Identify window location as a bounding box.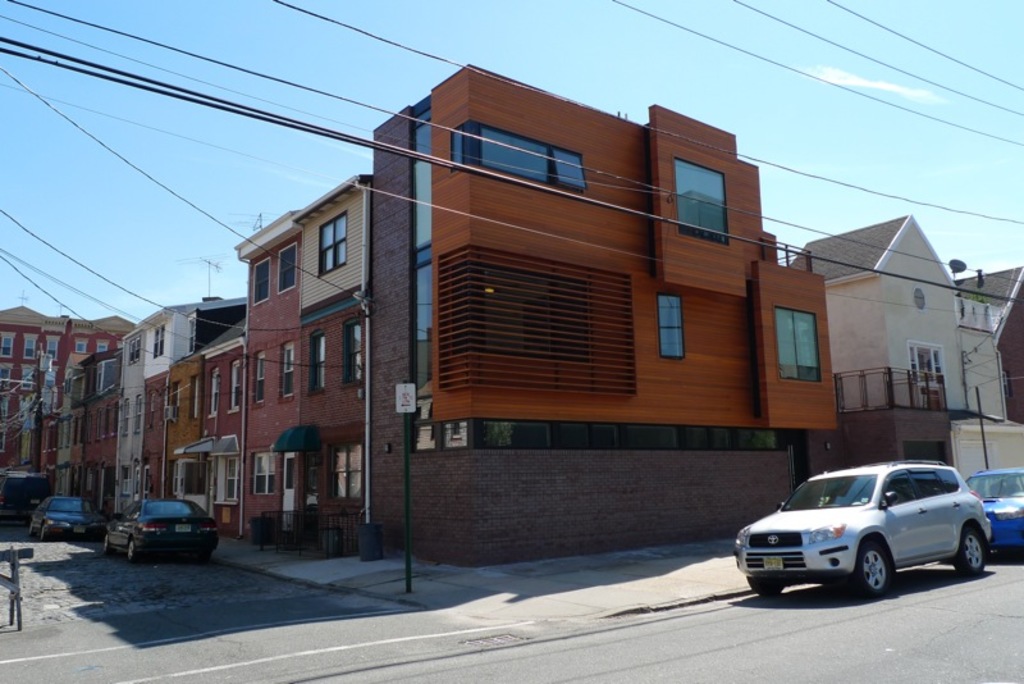
x1=310 y1=332 x2=325 y2=396.
